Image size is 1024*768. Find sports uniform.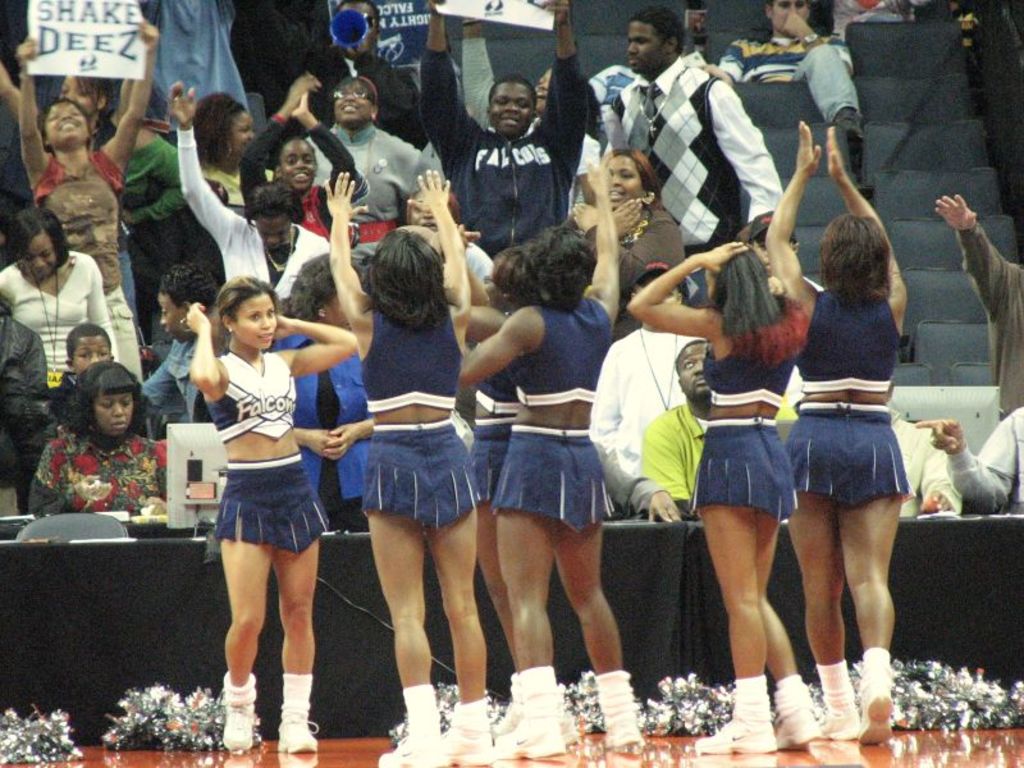
pyautogui.locateOnScreen(794, 288, 914, 739).
